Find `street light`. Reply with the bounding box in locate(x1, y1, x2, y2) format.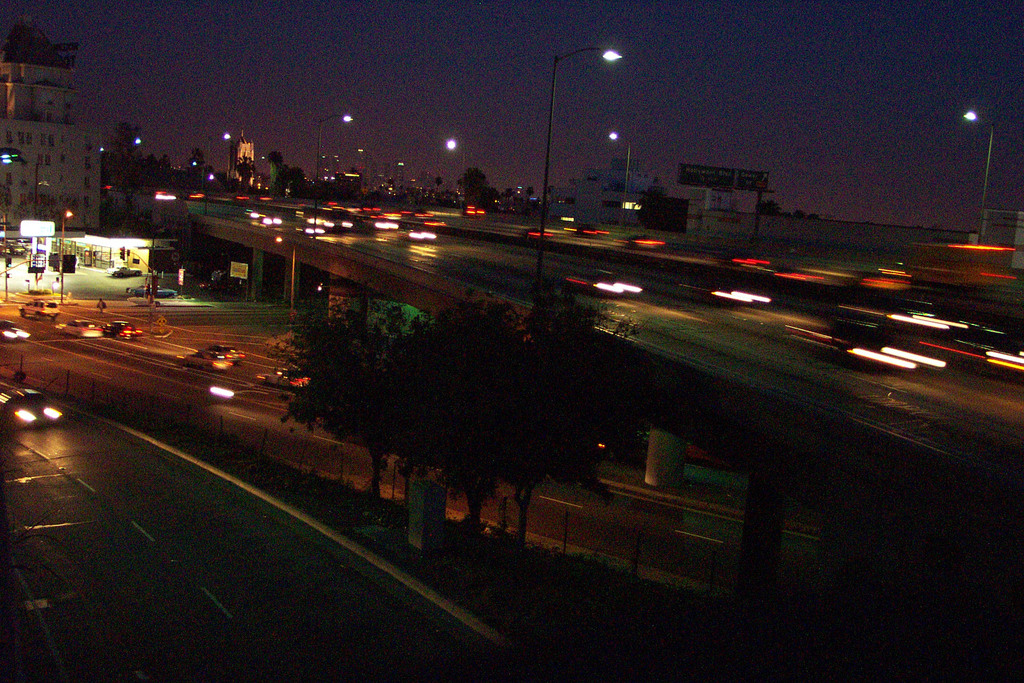
locate(205, 172, 215, 215).
